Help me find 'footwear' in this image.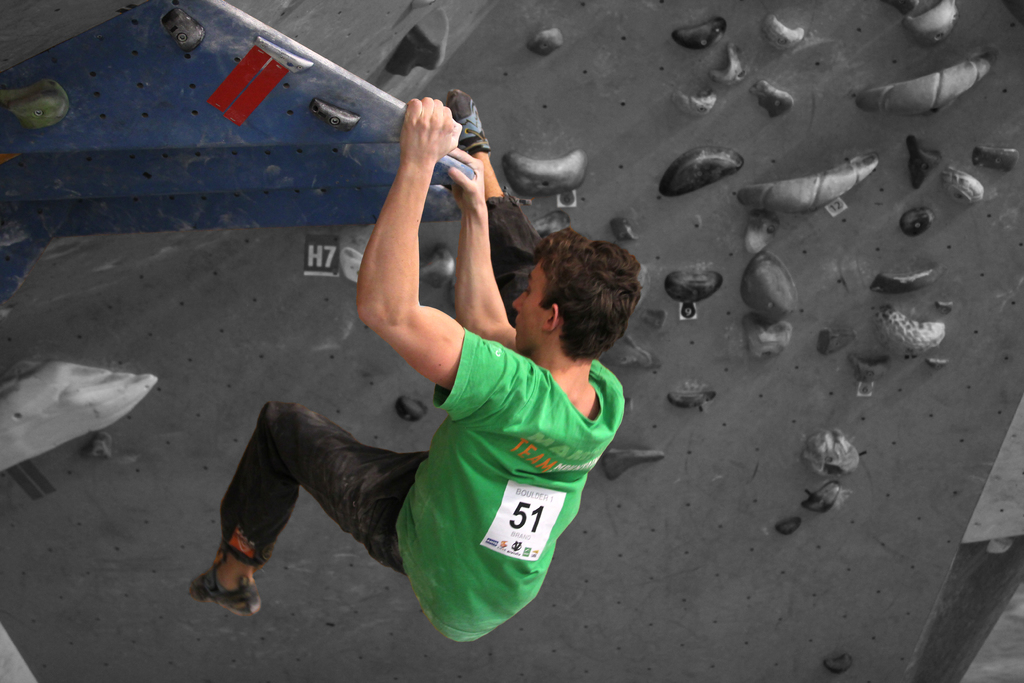
Found it: select_region(447, 88, 491, 155).
